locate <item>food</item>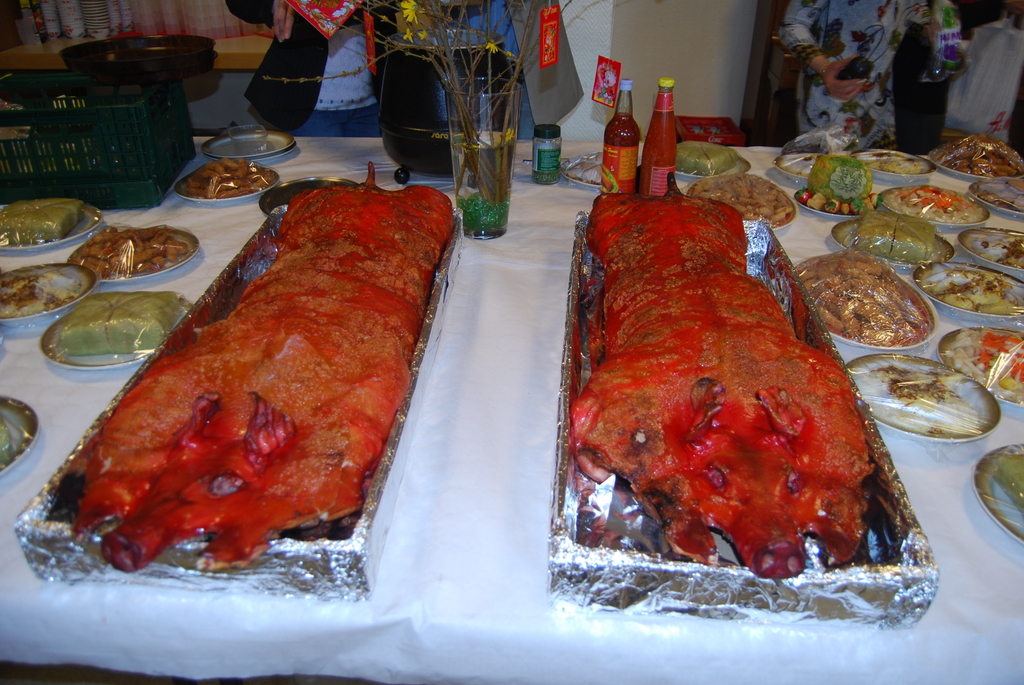
box(851, 209, 934, 264)
